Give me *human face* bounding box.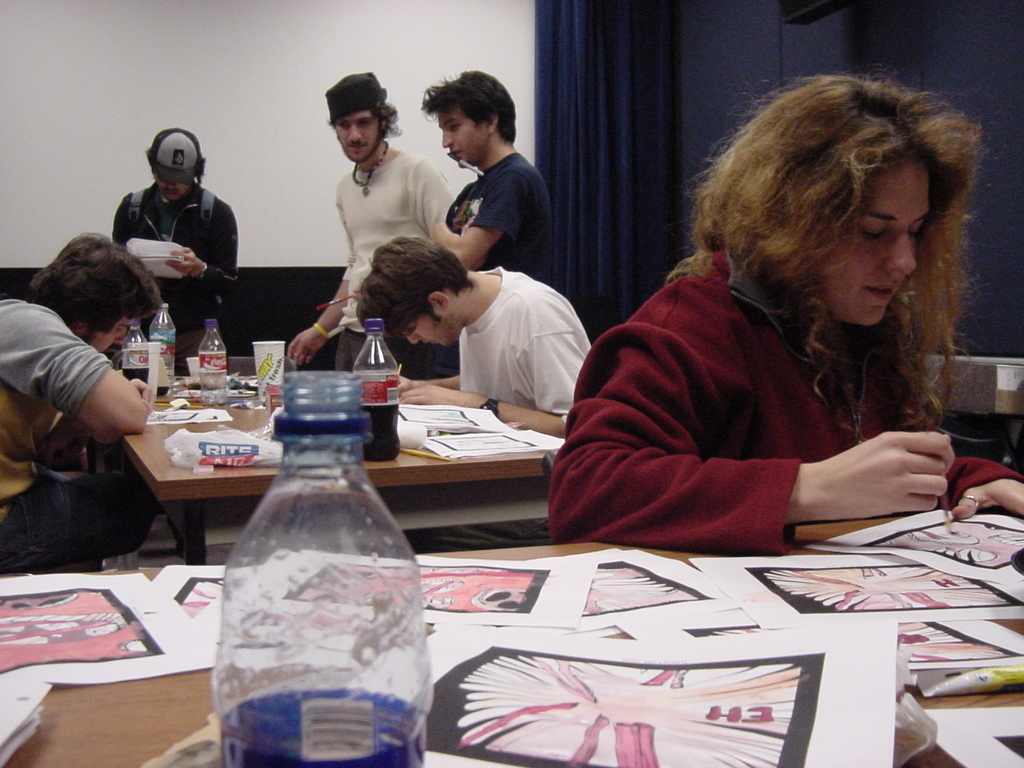
rect(335, 108, 381, 160).
